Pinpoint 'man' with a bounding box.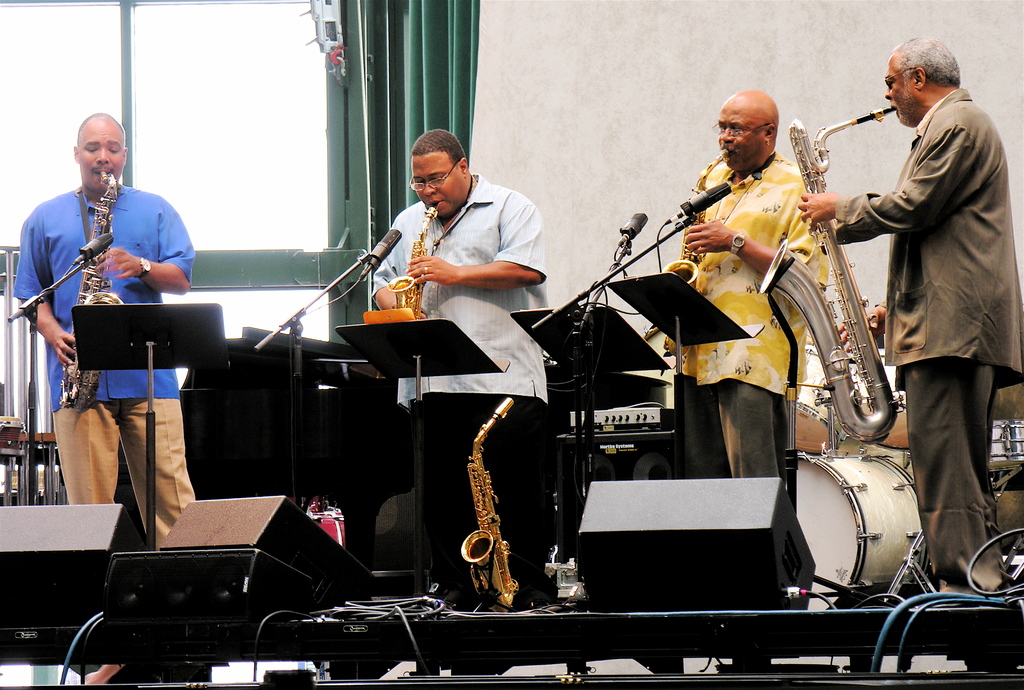
box=[858, 8, 1010, 638].
